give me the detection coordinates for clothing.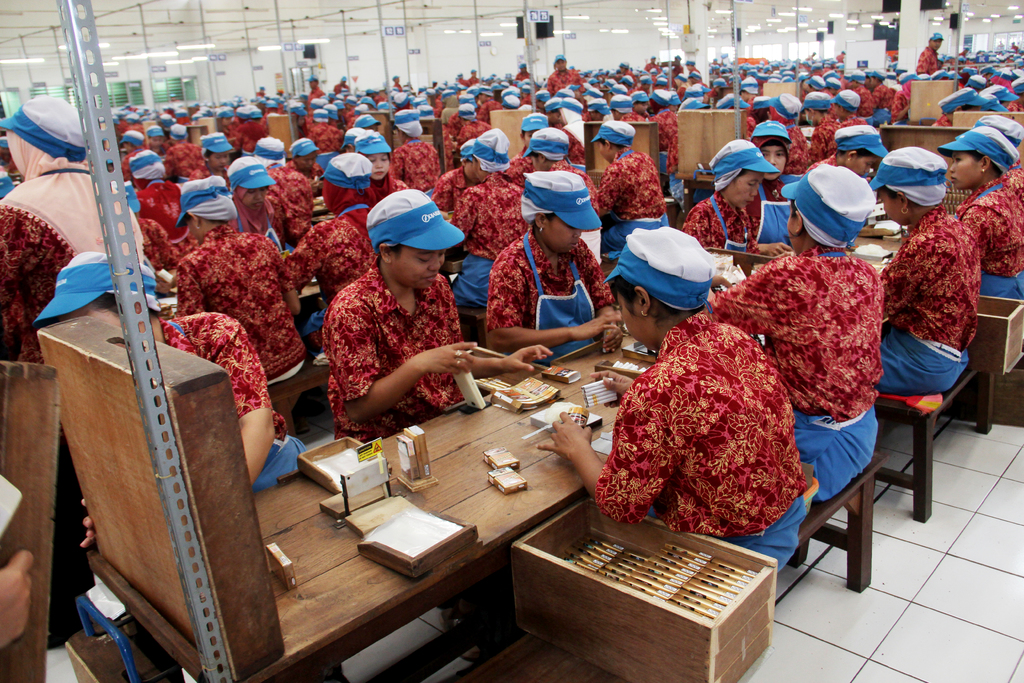
l=622, t=113, r=643, b=124.
